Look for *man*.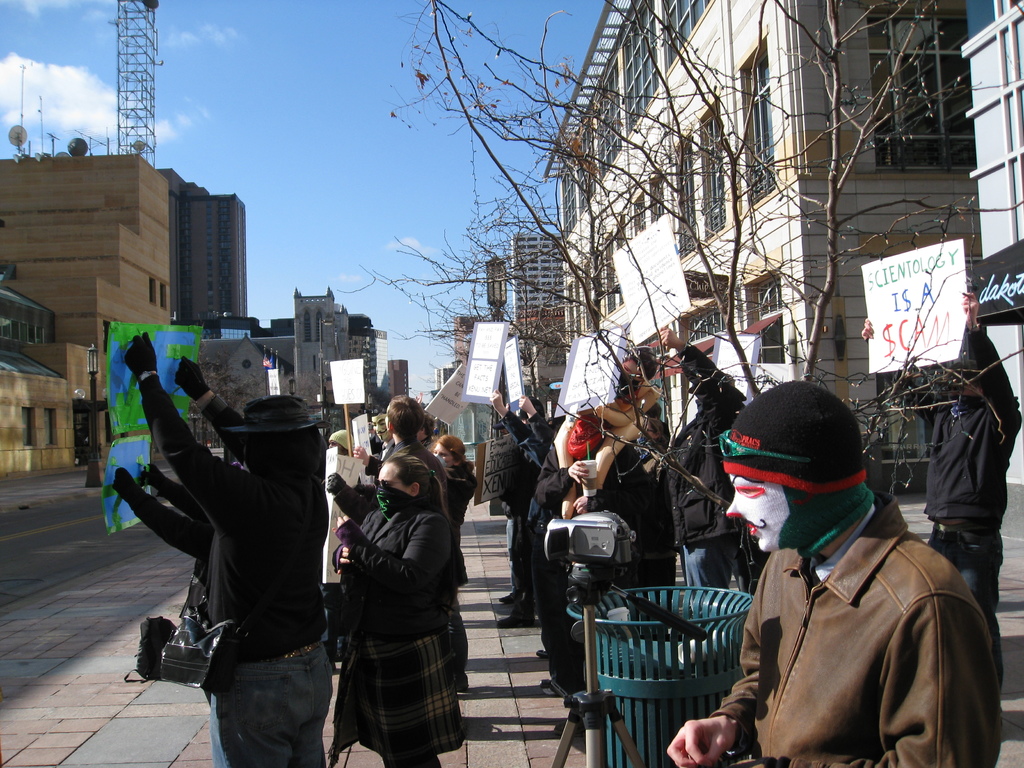
Found: left=383, top=396, right=467, bottom=696.
